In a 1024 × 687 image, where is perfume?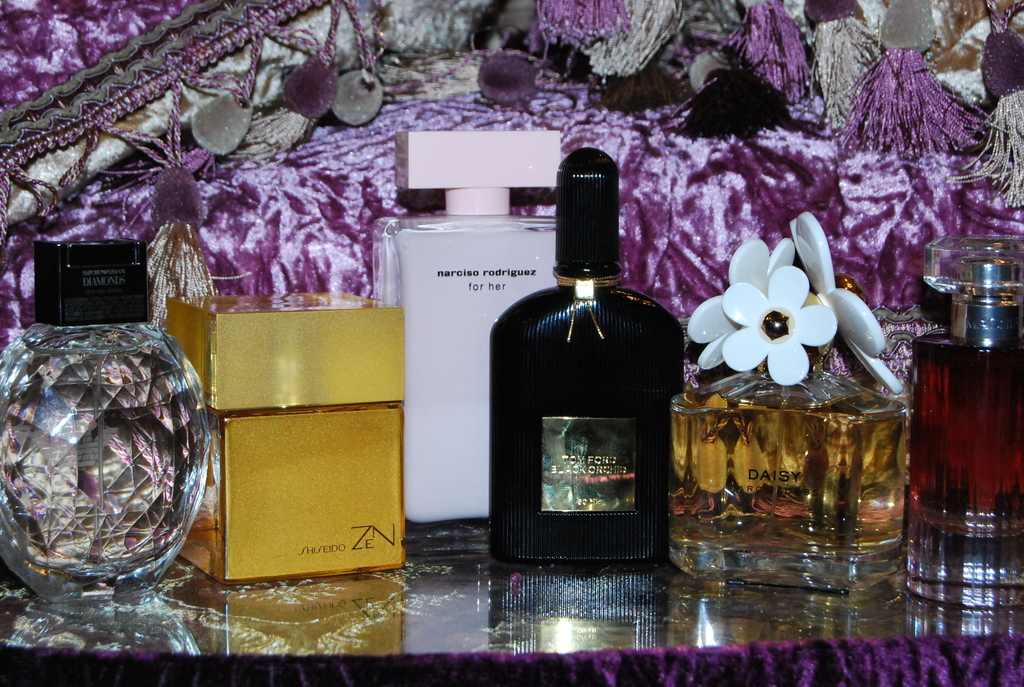
left=902, top=226, right=1017, bottom=603.
